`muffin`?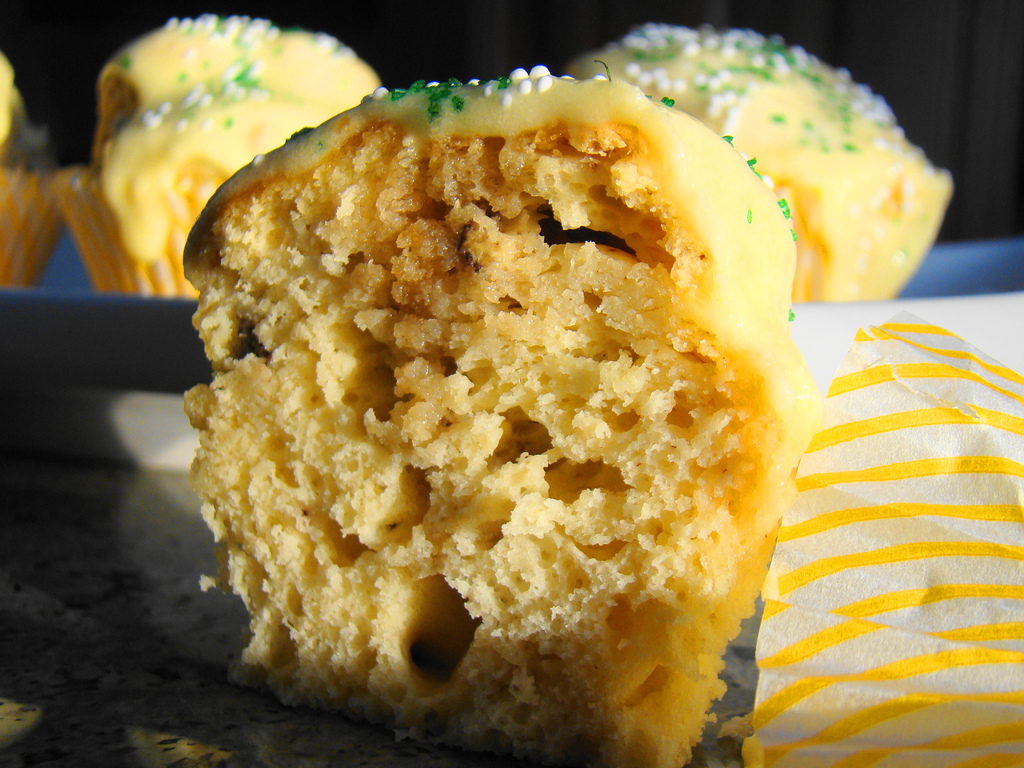
564 16 950 304
